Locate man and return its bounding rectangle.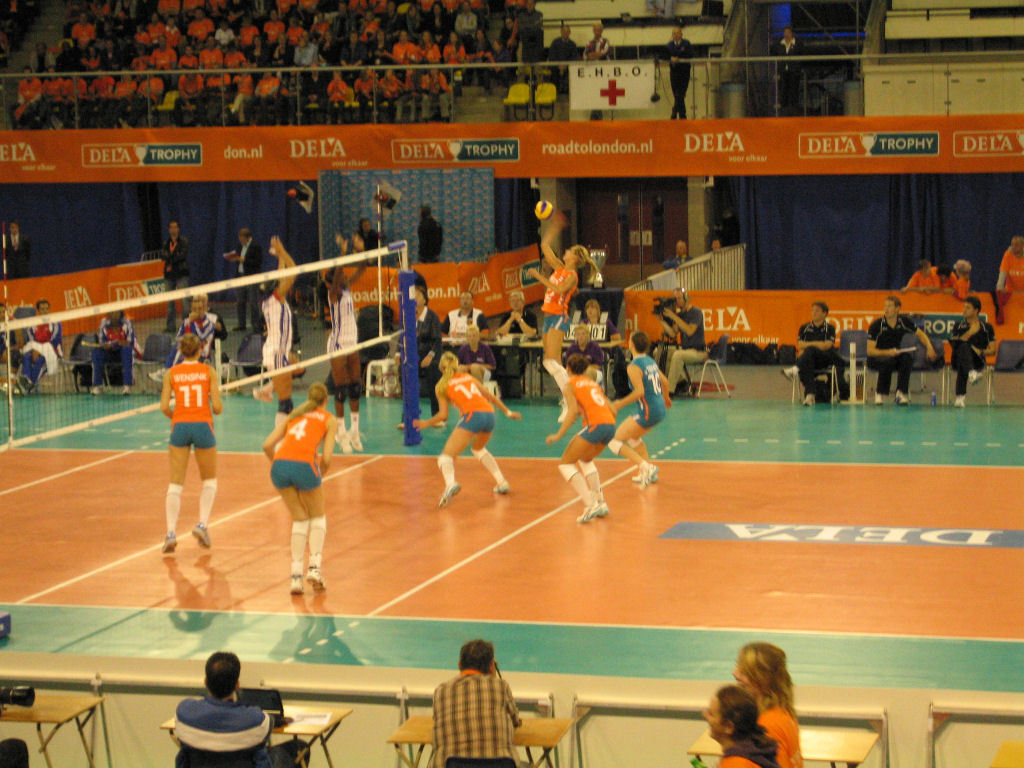
x1=392 y1=282 x2=443 y2=432.
